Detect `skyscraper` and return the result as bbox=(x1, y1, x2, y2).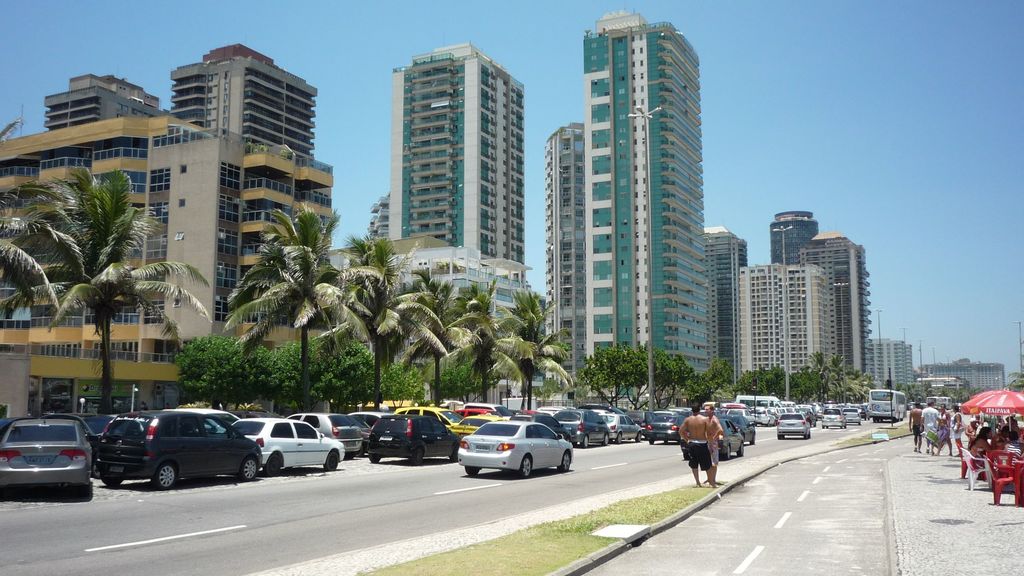
bbox=(390, 38, 525, 258).
